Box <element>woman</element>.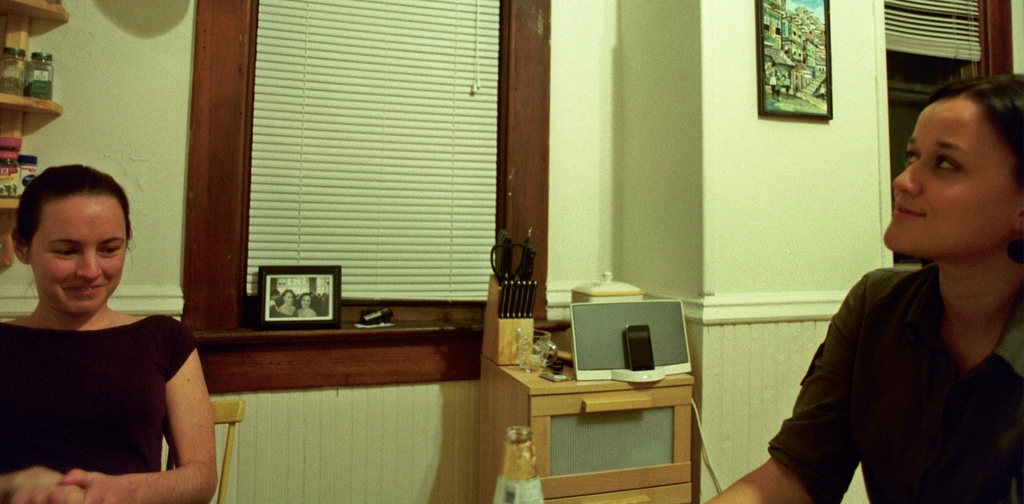
(275,288,298,320).
